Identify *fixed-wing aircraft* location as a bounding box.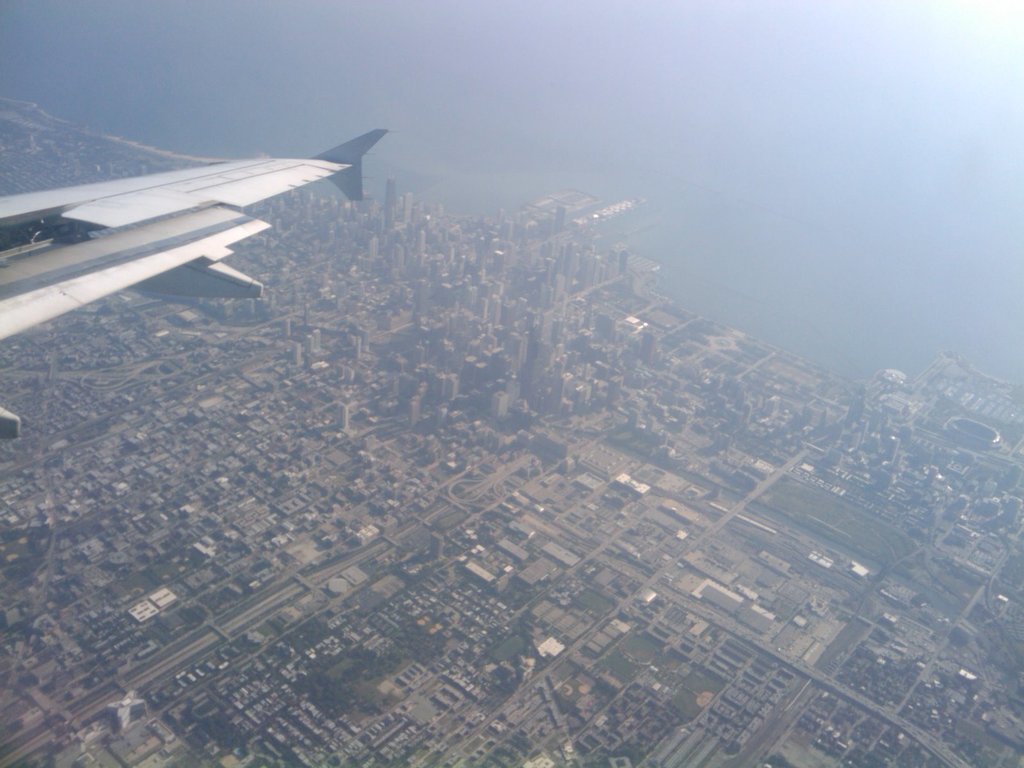
0,125,388,440.
